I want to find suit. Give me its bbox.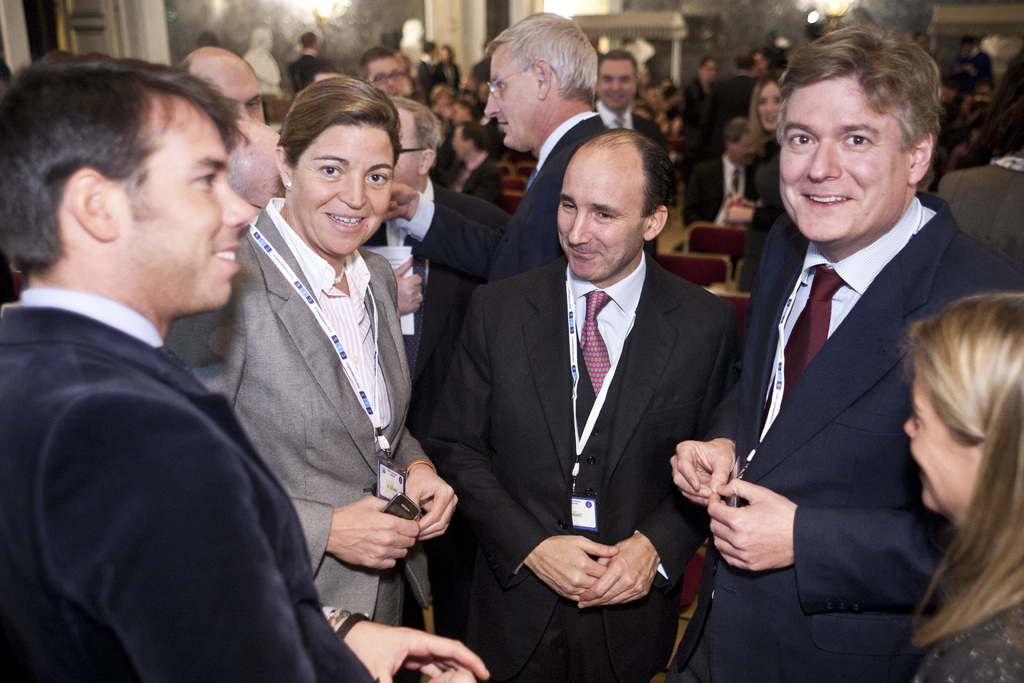
{"left": 934, "top": 148, "right": 1023, "bottom": 278}.
